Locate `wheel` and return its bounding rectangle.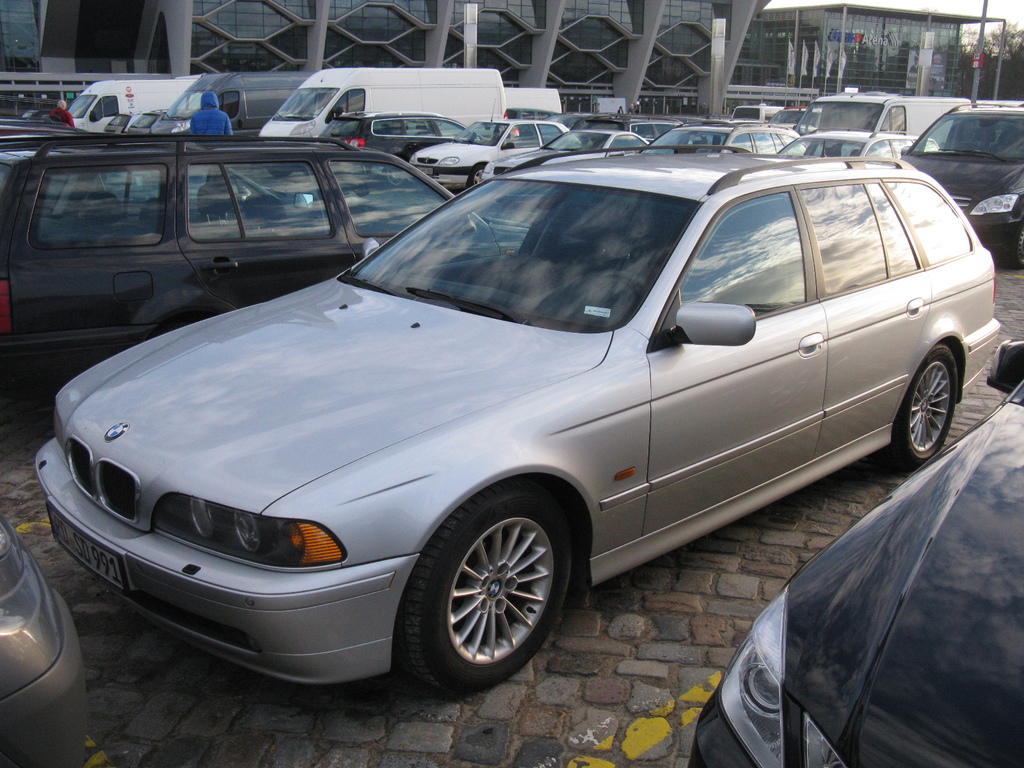
x1=467 y1=161 x2=483 y2=195.
